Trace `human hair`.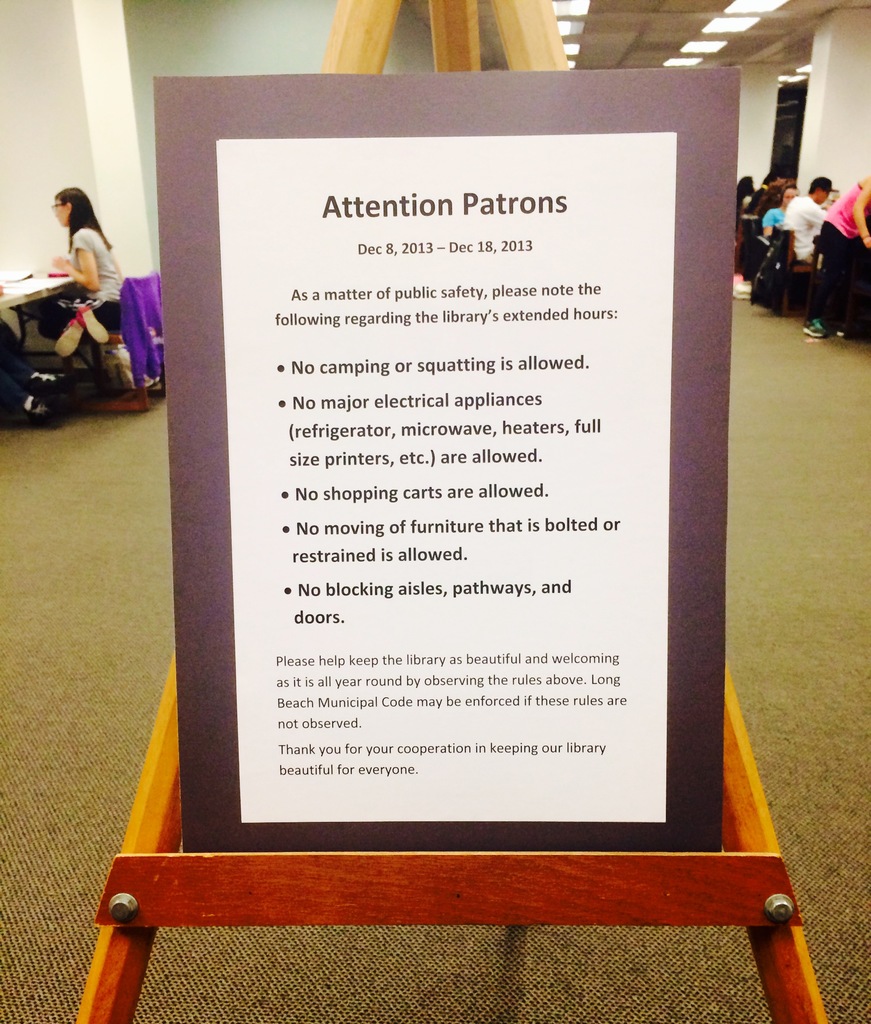
Traced to left=779, top=182, right=797, bottom=203.
